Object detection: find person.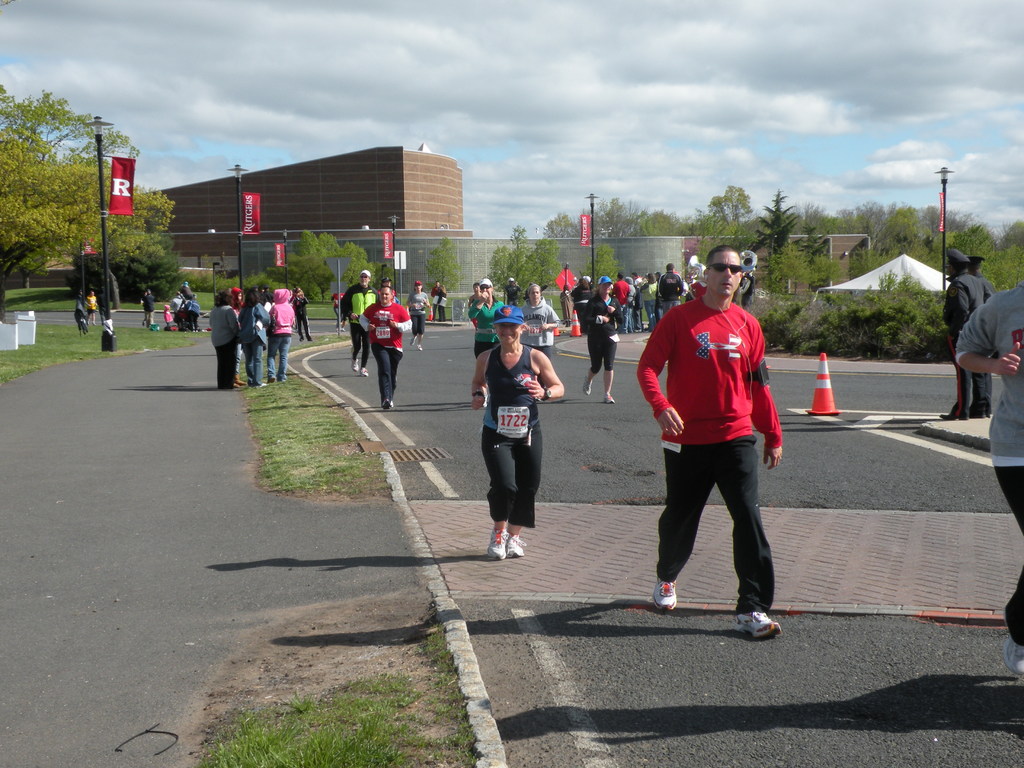
pyautogui.locateOnScreen(471, 304, 563, 560).
